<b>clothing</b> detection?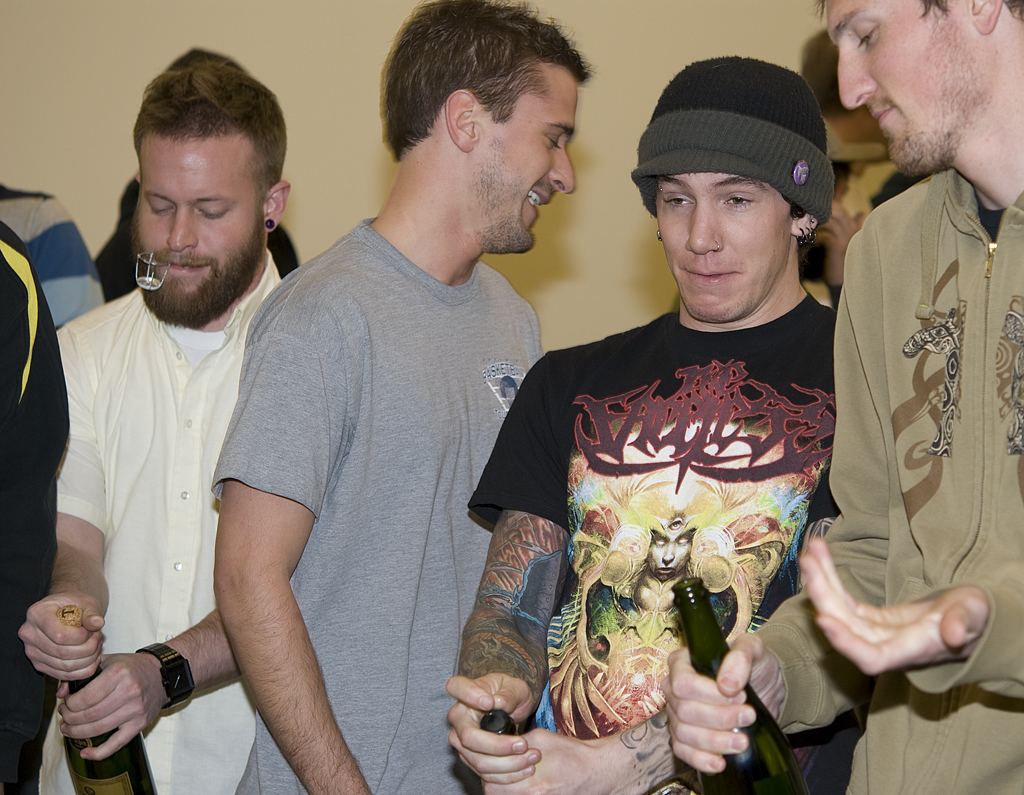
517,242,850,780
